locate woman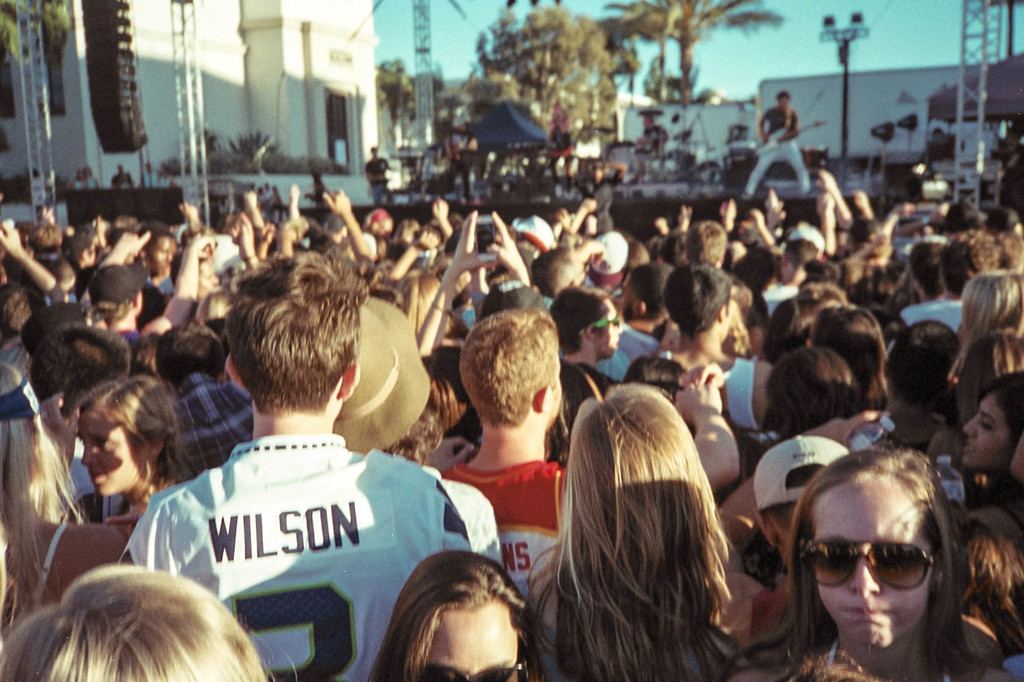
740,447,1023,681
